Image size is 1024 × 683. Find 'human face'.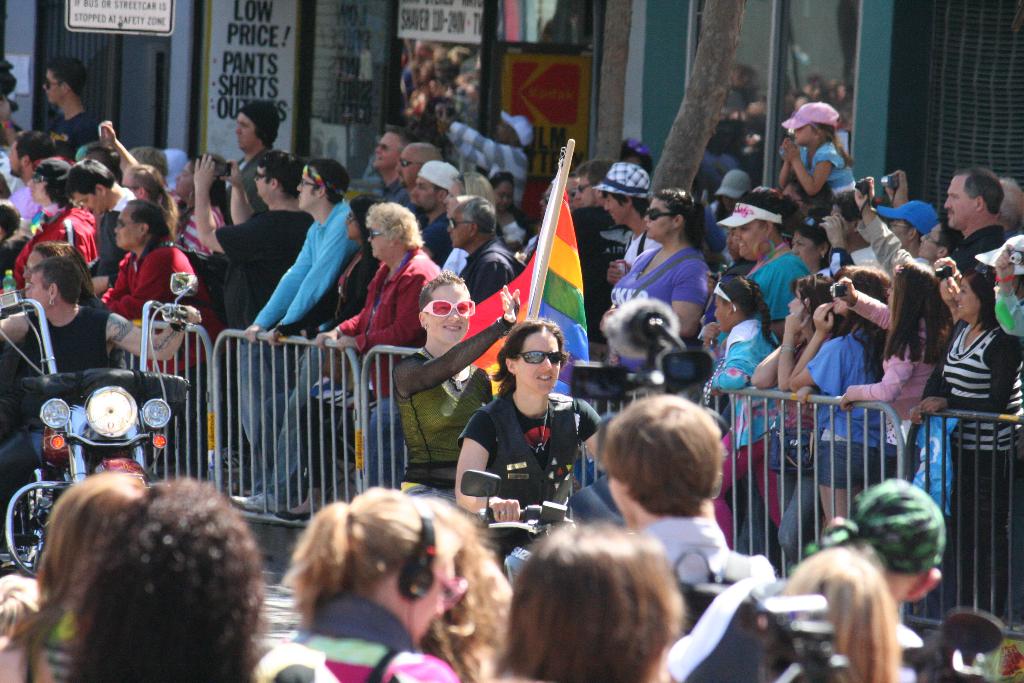
bbox=(788, 289, 803, 311).
